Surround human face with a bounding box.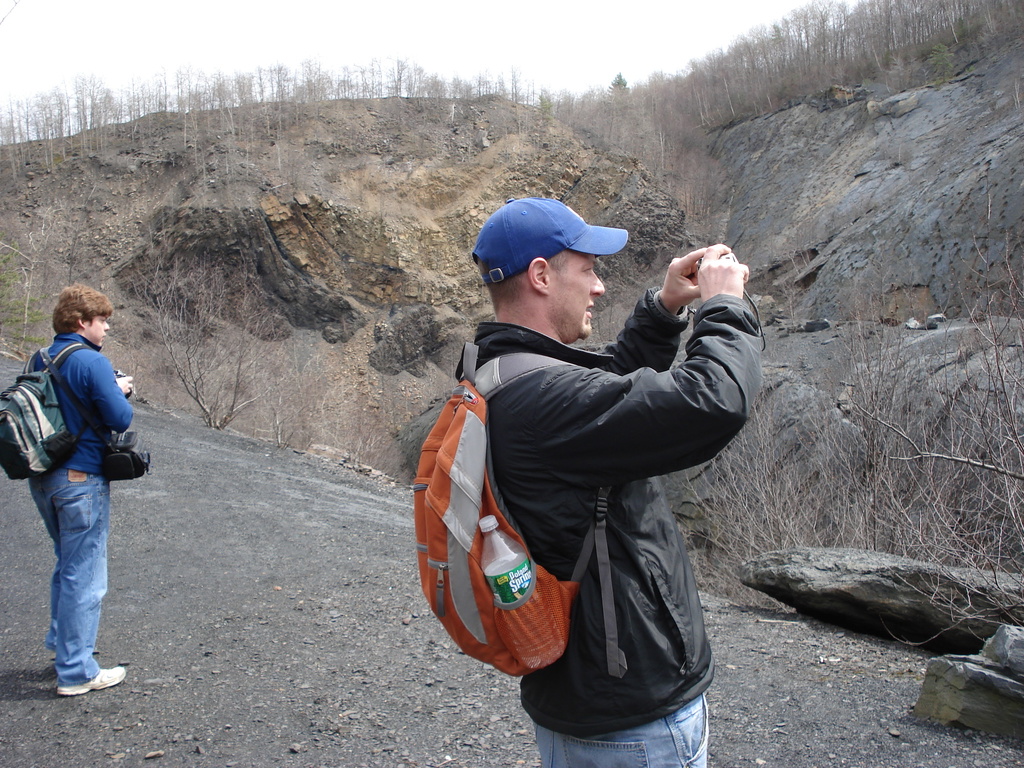
(546,254,602,340).
